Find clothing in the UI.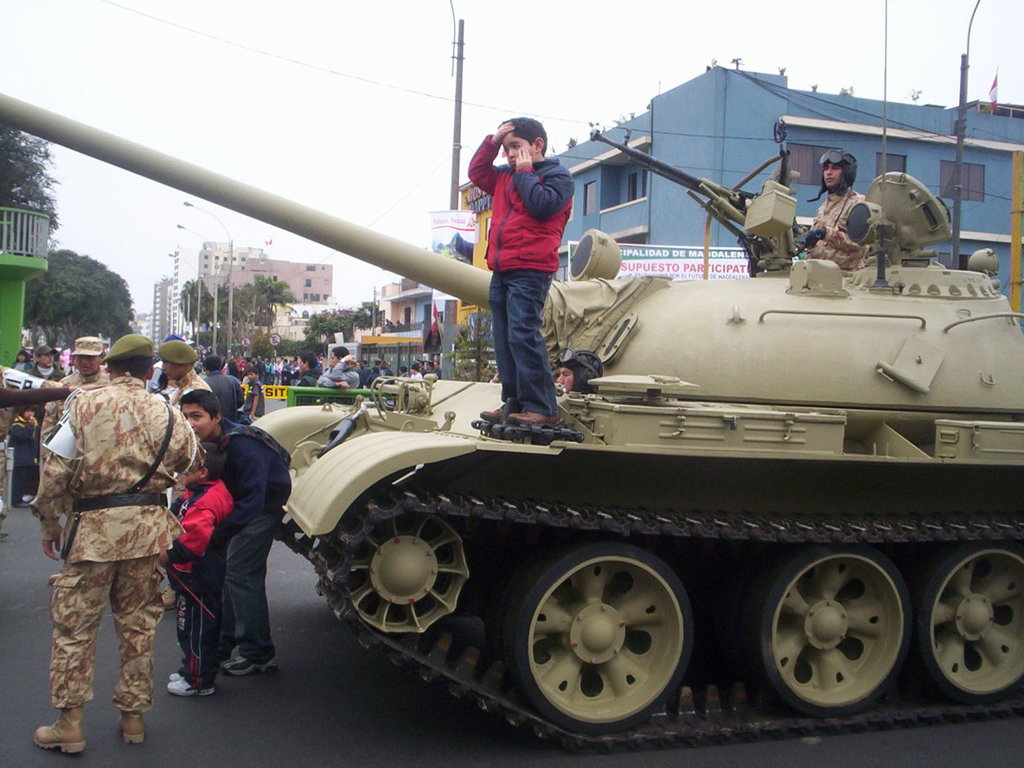
UI element at box=[807, 193, 875, 272].
